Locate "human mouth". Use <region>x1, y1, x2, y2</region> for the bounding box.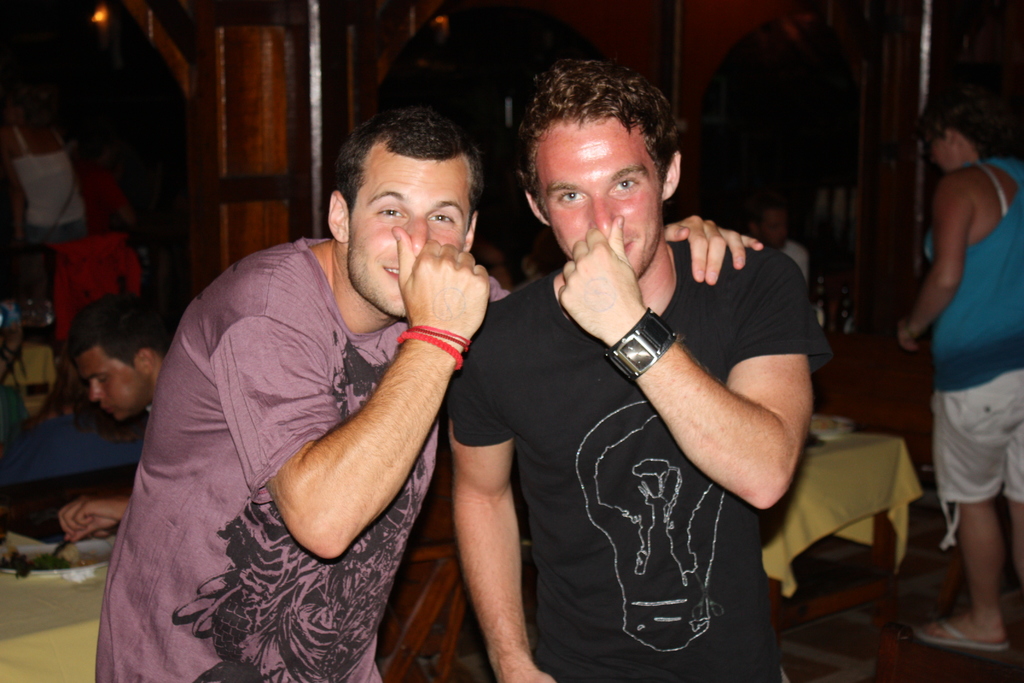
<region>607, 240, 631, 254</region>.
